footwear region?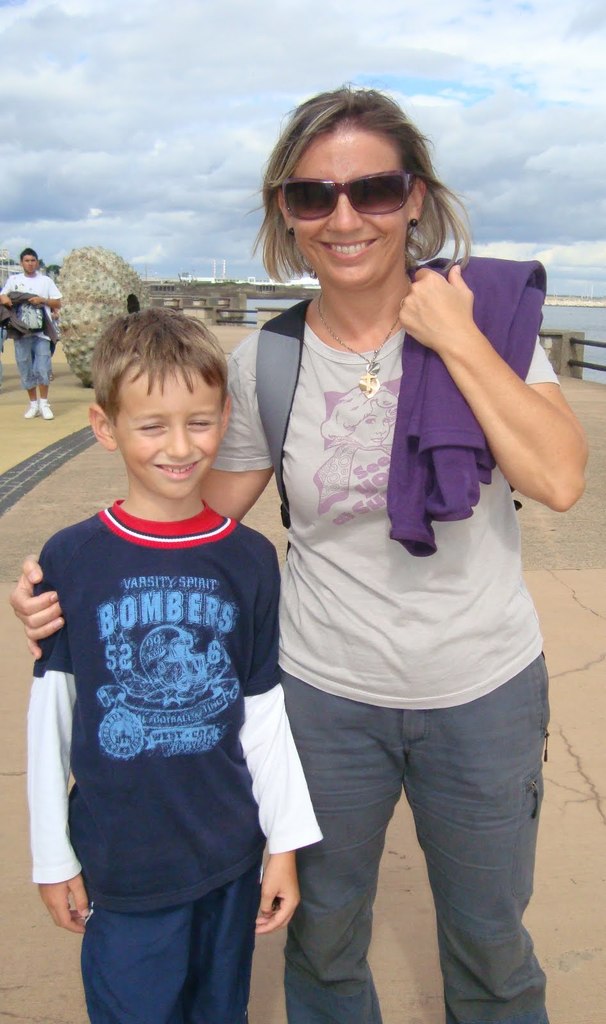
locate(24, 399, 40, 419)
